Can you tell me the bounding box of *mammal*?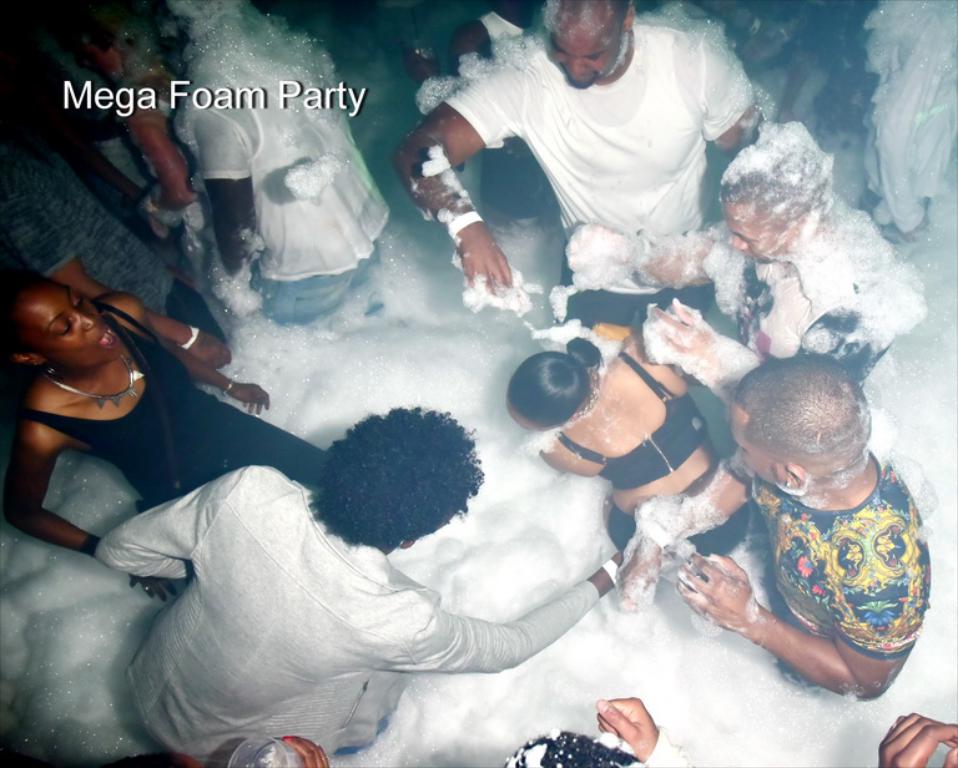
region(397, 0, 765, 369).
